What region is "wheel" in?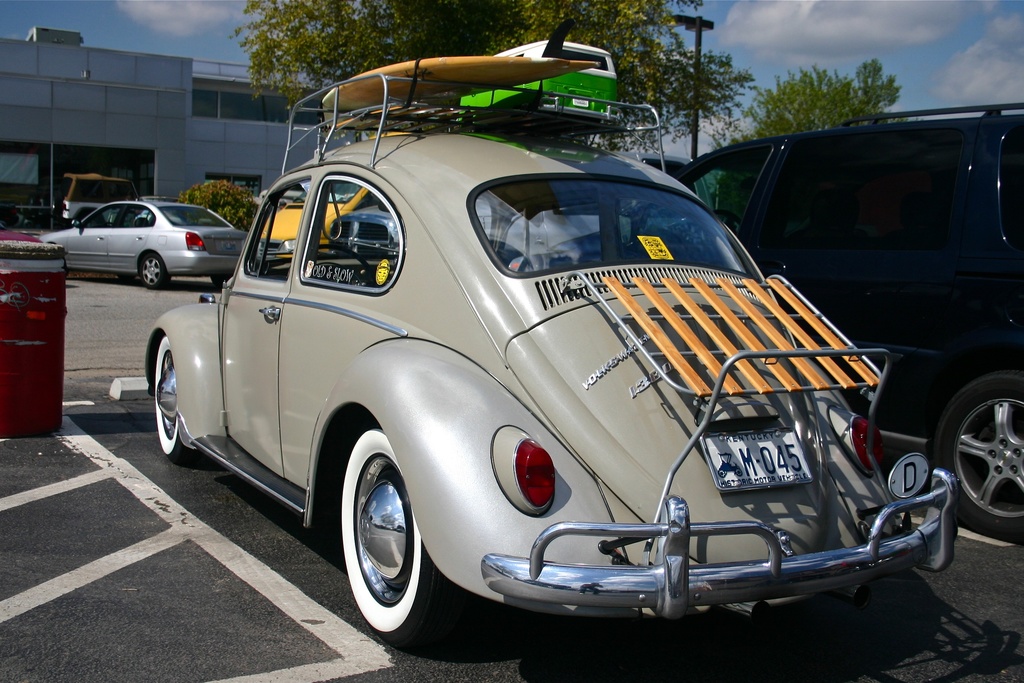
155/338/194/466.
